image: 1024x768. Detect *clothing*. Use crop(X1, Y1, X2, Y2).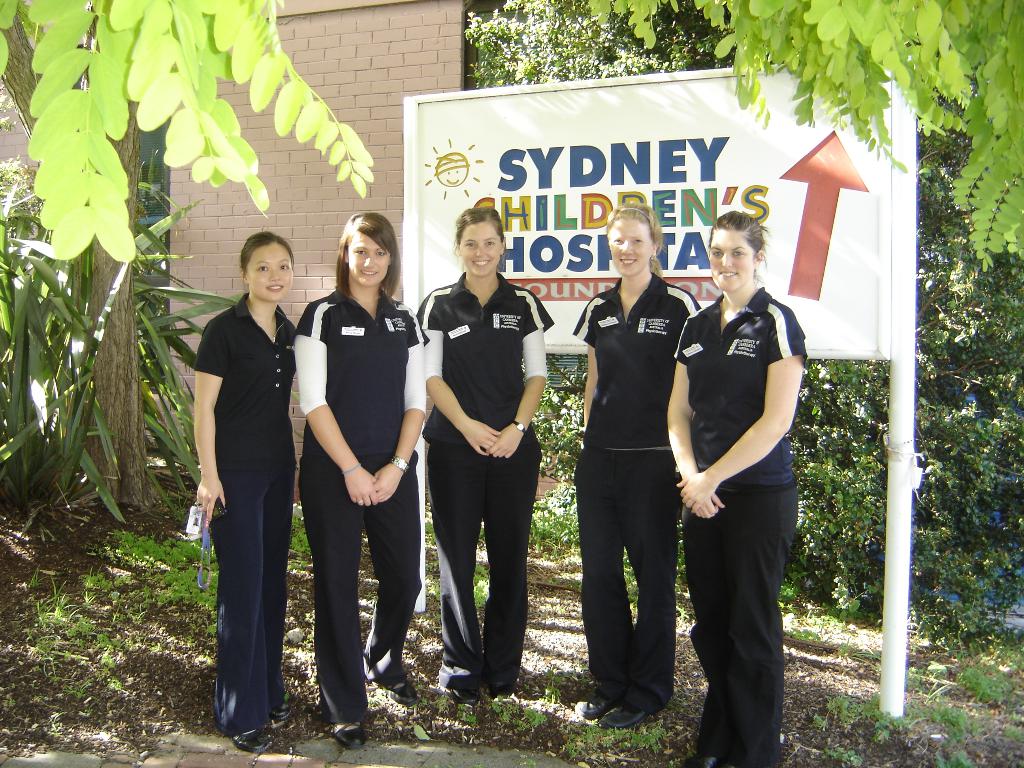
crop(675, 284, 807, 767).
